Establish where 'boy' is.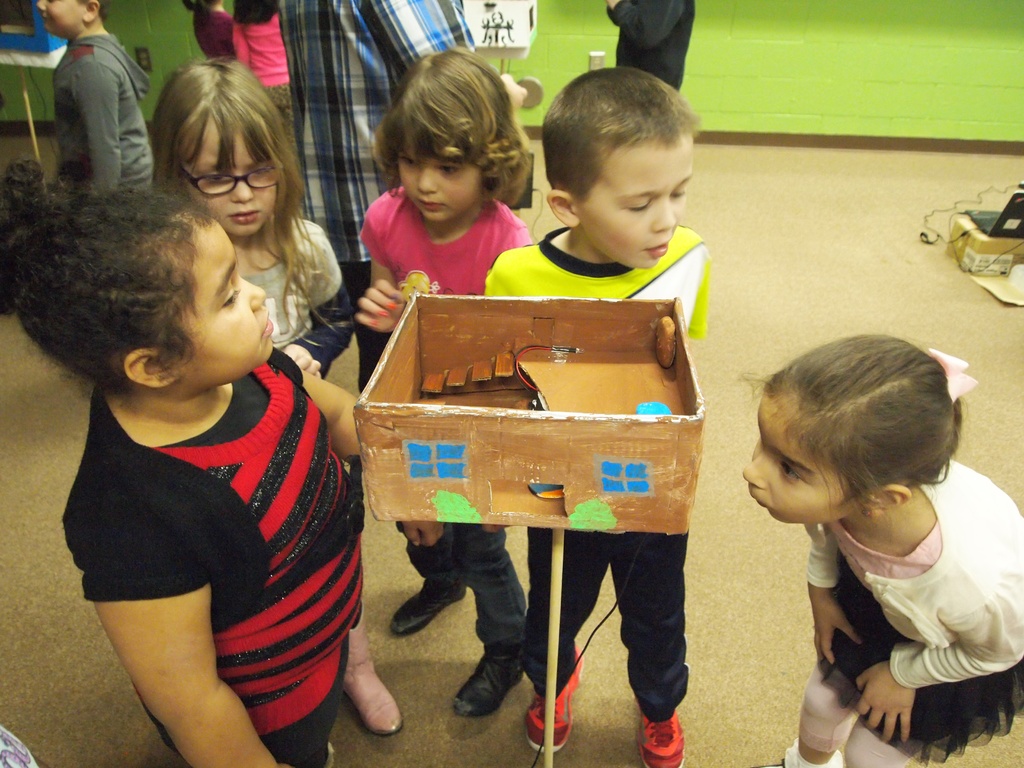
Established at BBox(483, 63, 688, 767).
